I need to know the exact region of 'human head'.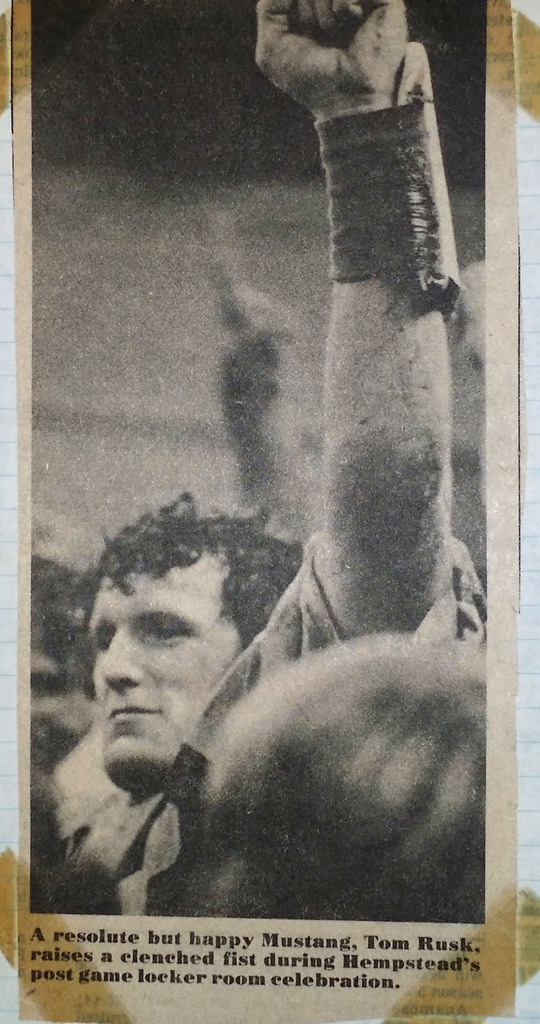
Region: [left=201, top=630, right=483, bottom=926].
